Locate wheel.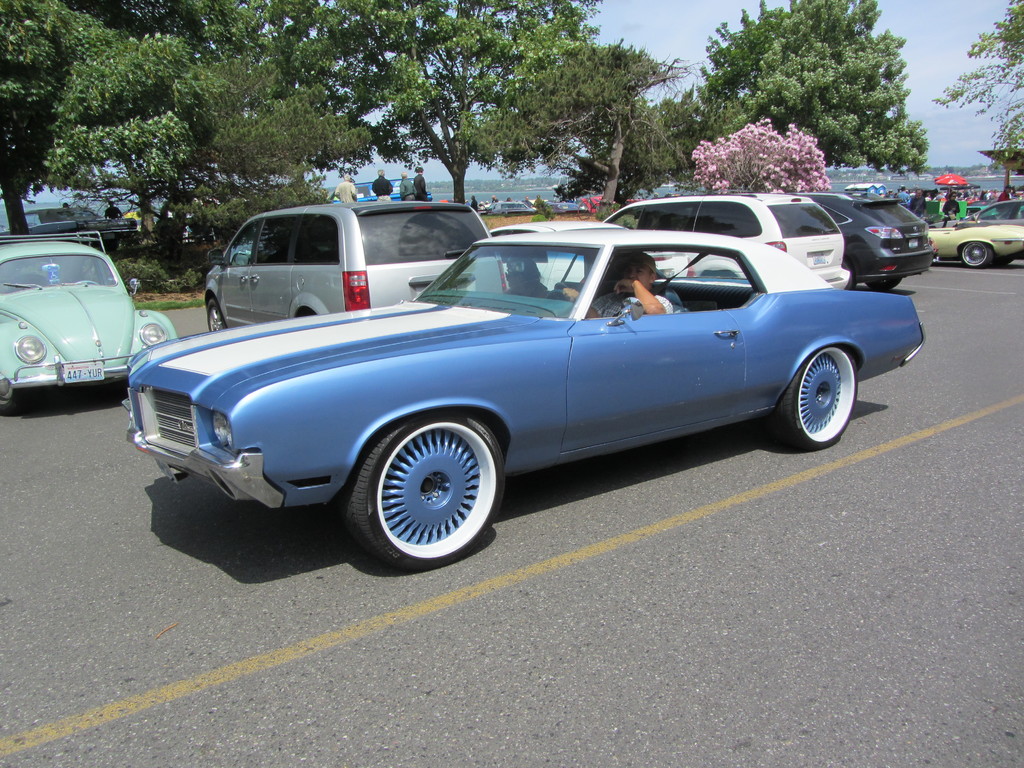
Bounding box: 868 279 900 292.
